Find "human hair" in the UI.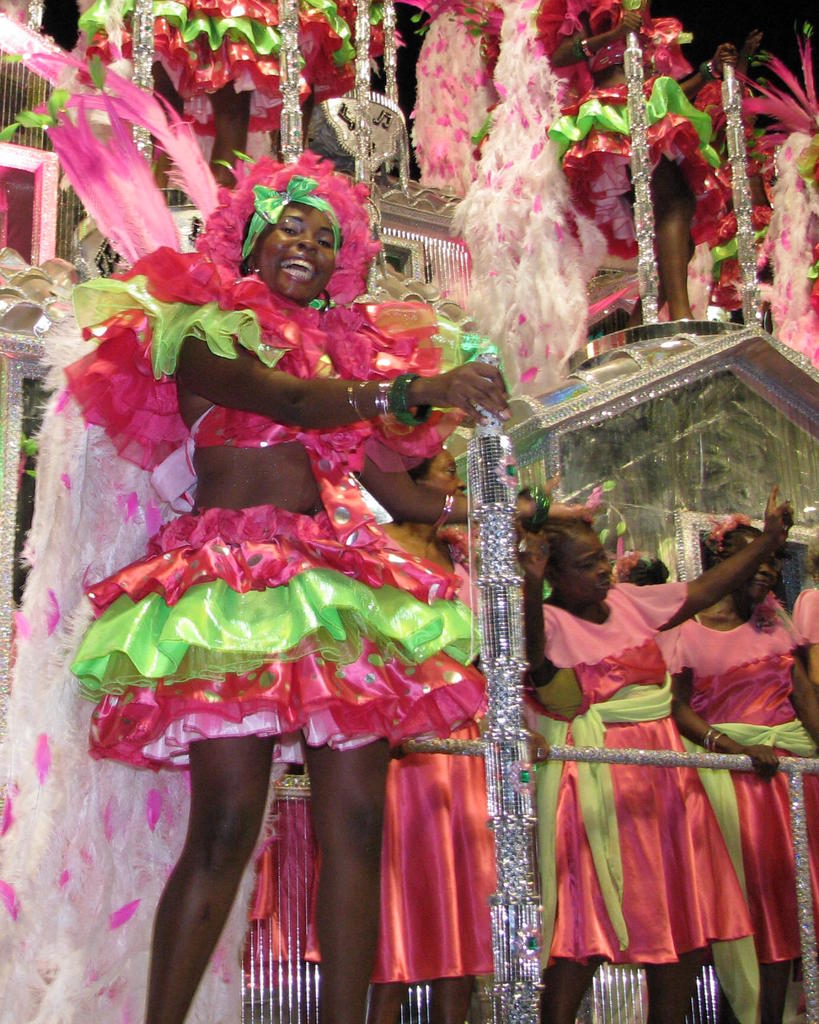
UI element at 620, 552, 666, 594.
